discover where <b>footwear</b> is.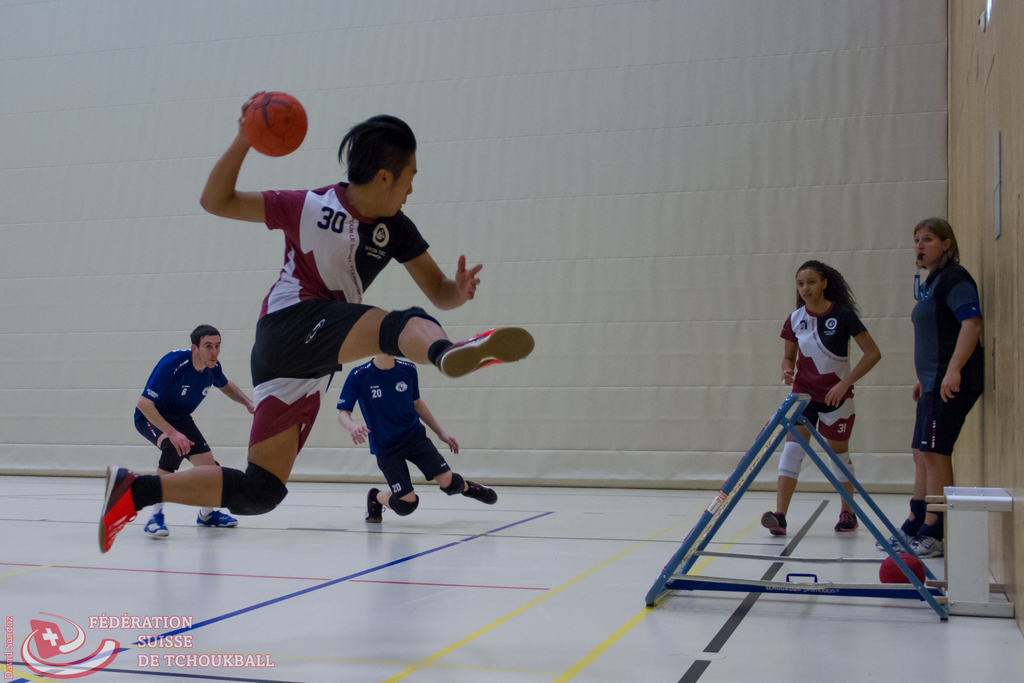
Discovered at [911, 537, 950, 559].
